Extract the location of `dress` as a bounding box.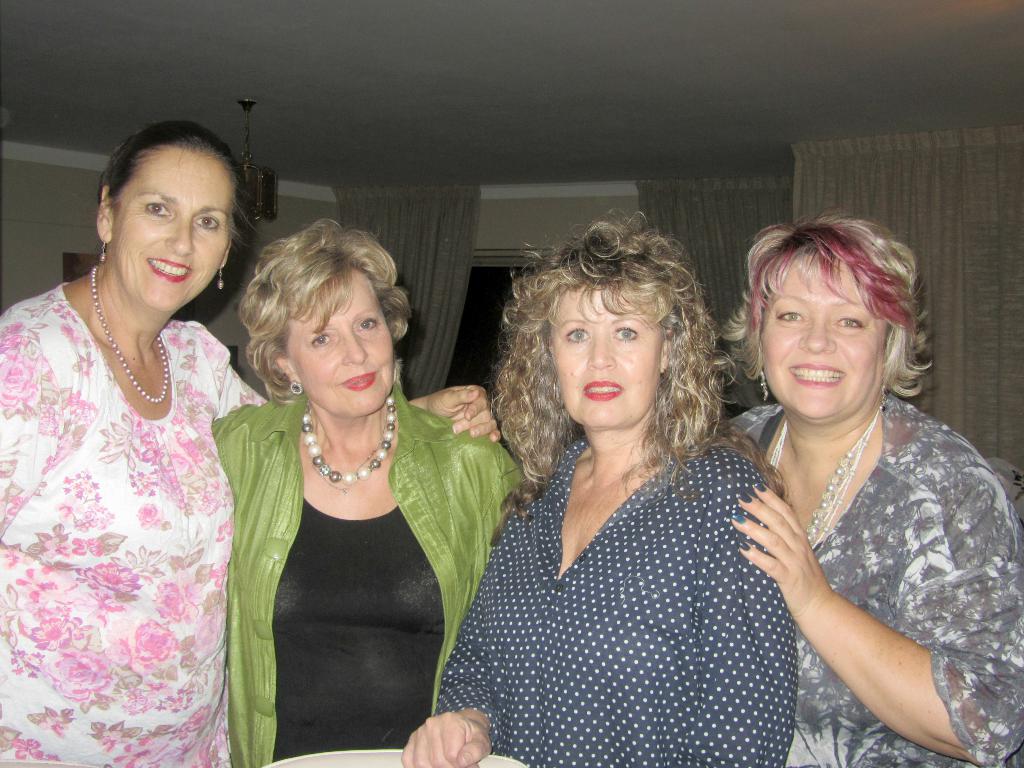
{"x1": 0, "y1": 280, "x2": 267, "y2": 767}.
